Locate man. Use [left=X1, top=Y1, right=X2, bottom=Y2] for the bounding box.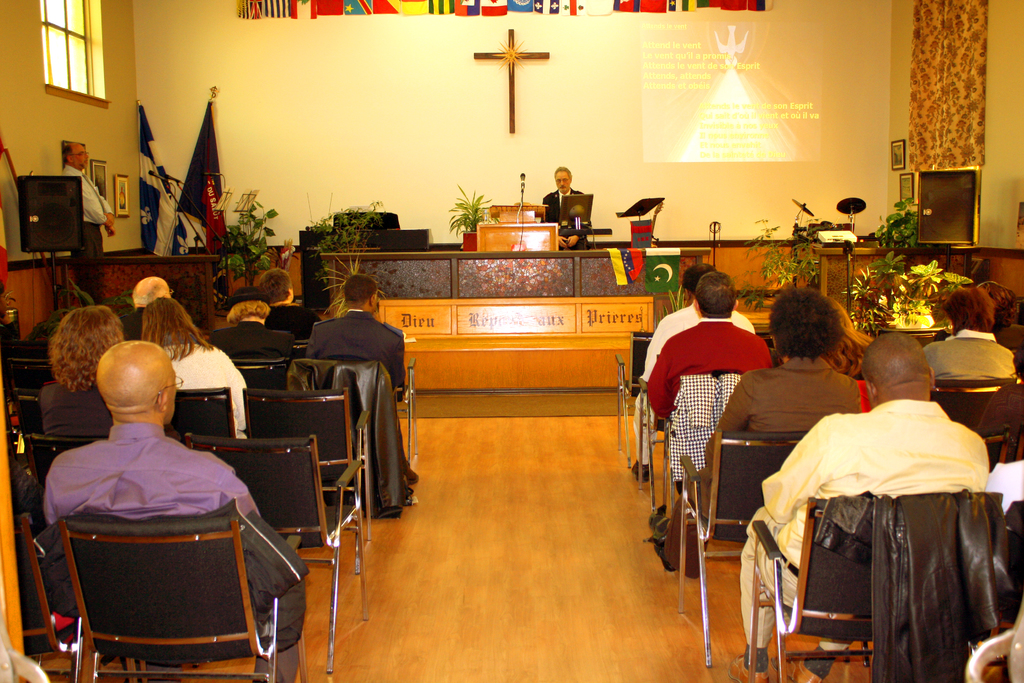
[left=538, top=162, right=591, bottom=247].
